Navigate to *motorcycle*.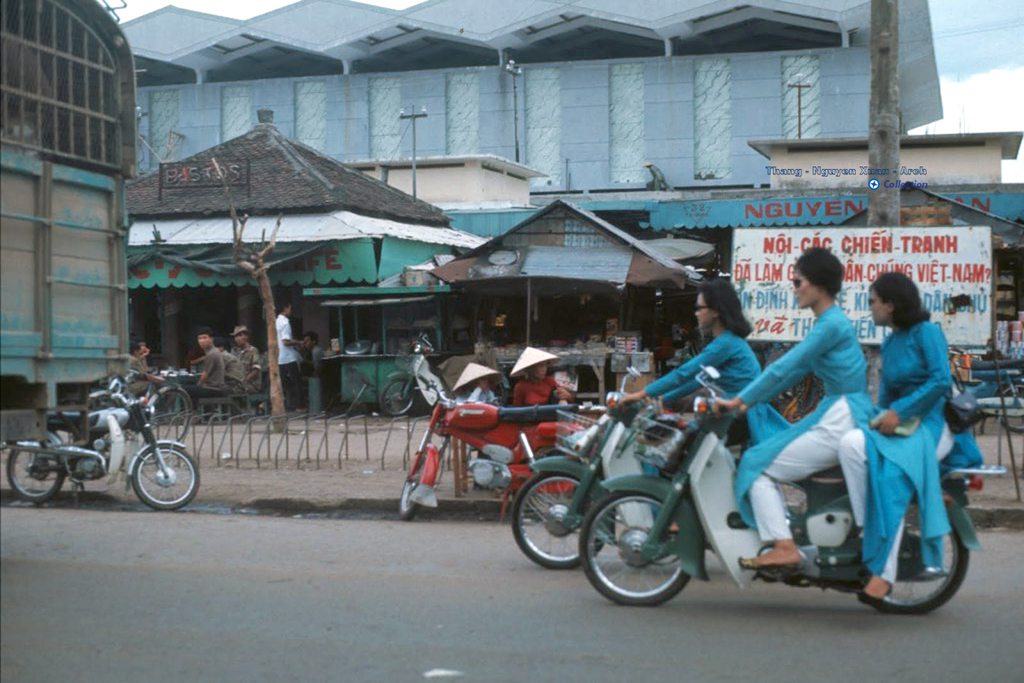
Navigation target: 0, 375, 200, 506.
